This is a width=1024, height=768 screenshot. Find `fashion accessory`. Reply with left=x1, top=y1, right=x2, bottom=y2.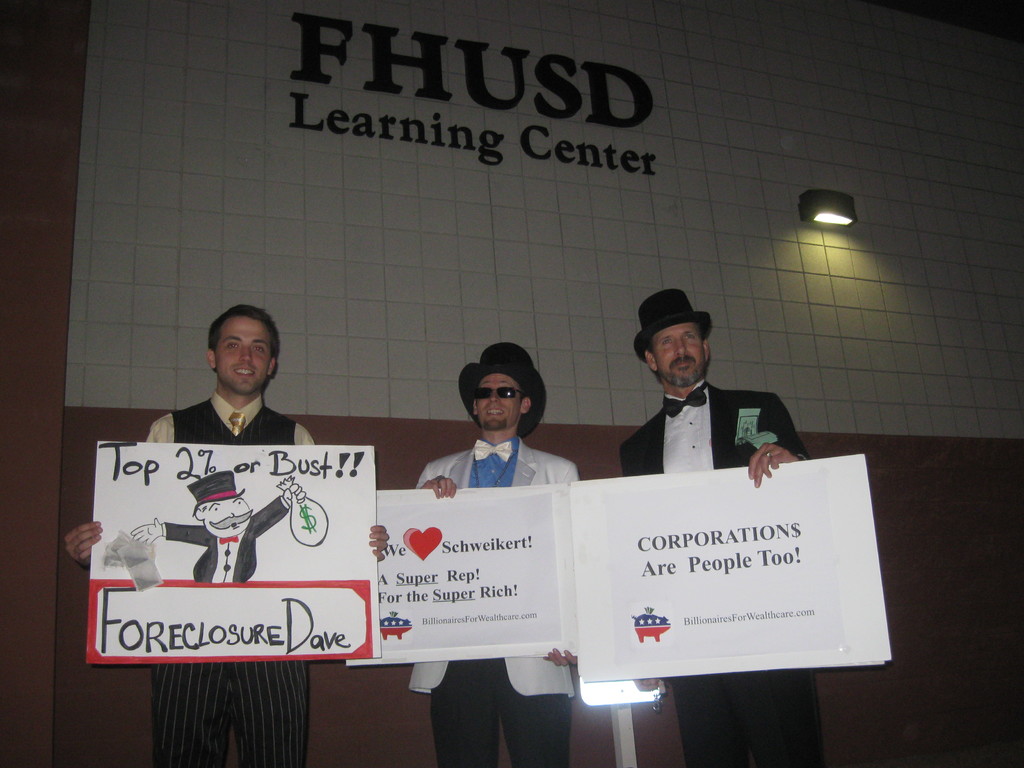
left=765, top=449, right=774, bottom=462.
